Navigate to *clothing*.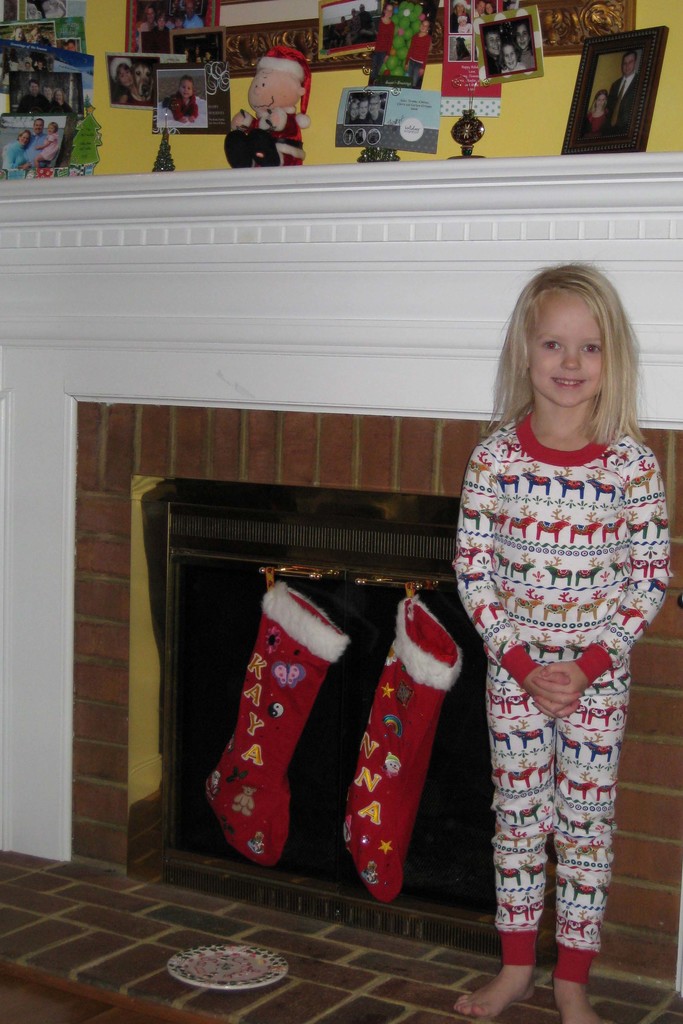
Navigation target: (left=375, top=109, right=384, bottom=125).
